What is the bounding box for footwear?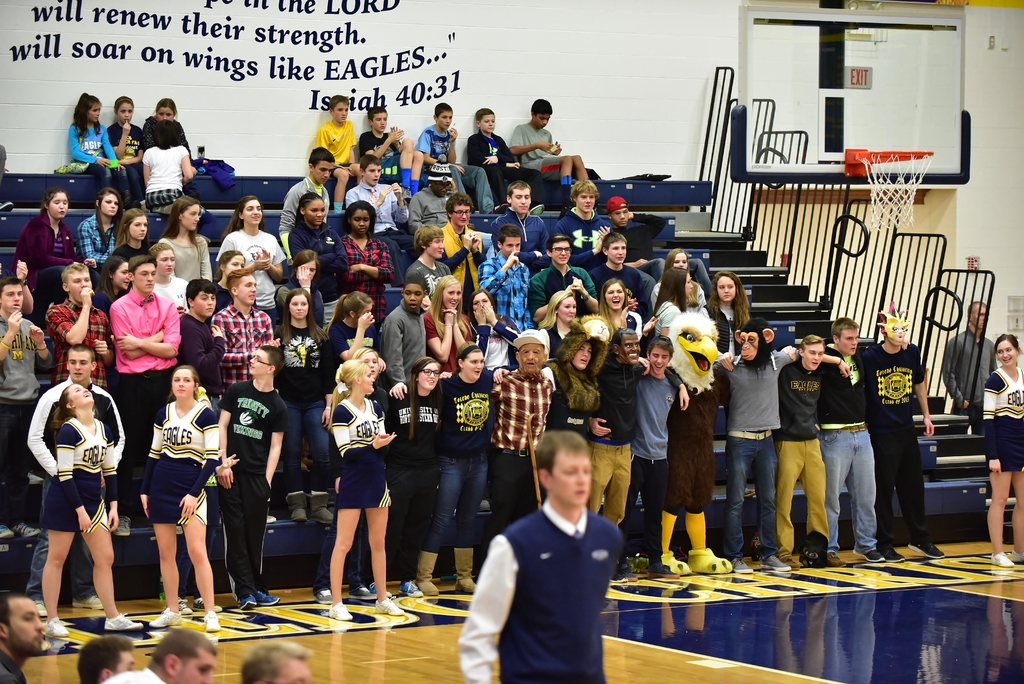
[left=823, top=546, right=846, bottom=570].
